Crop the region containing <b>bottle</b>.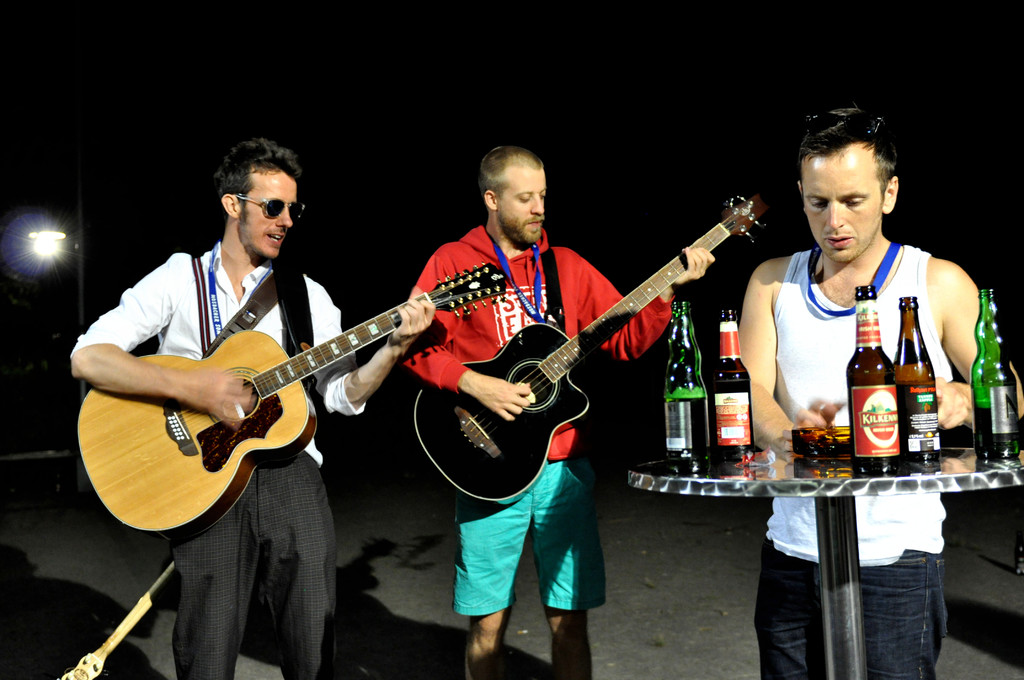
Crop region: pyautogui.locateOnScreen(705, 311, 760, 471).
